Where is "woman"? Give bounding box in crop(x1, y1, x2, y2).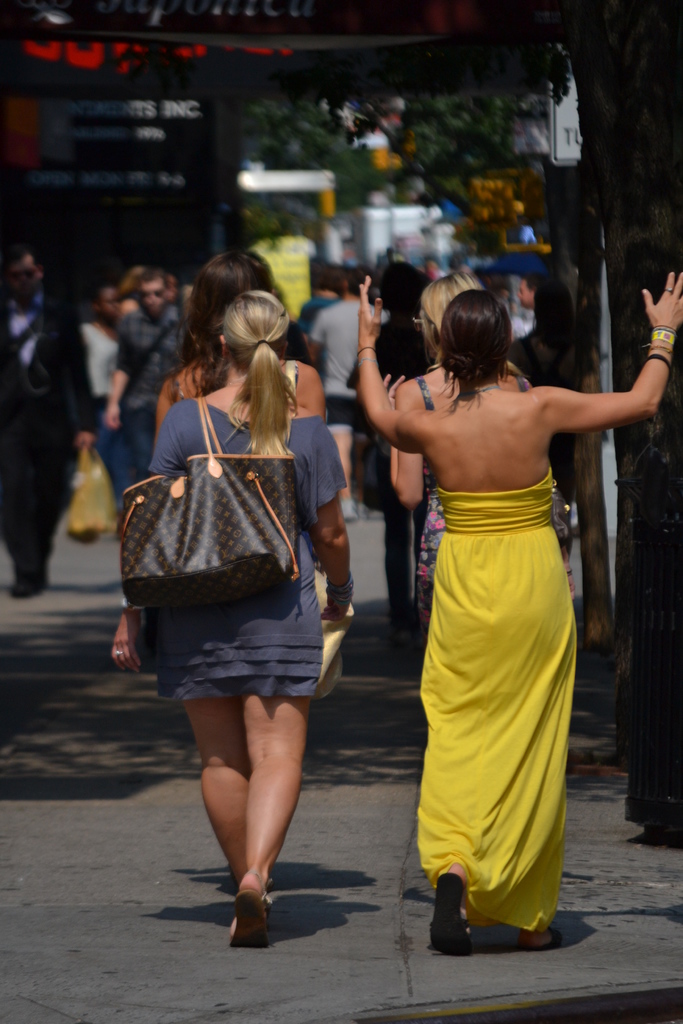
crop(128, 292, 361, 954).
